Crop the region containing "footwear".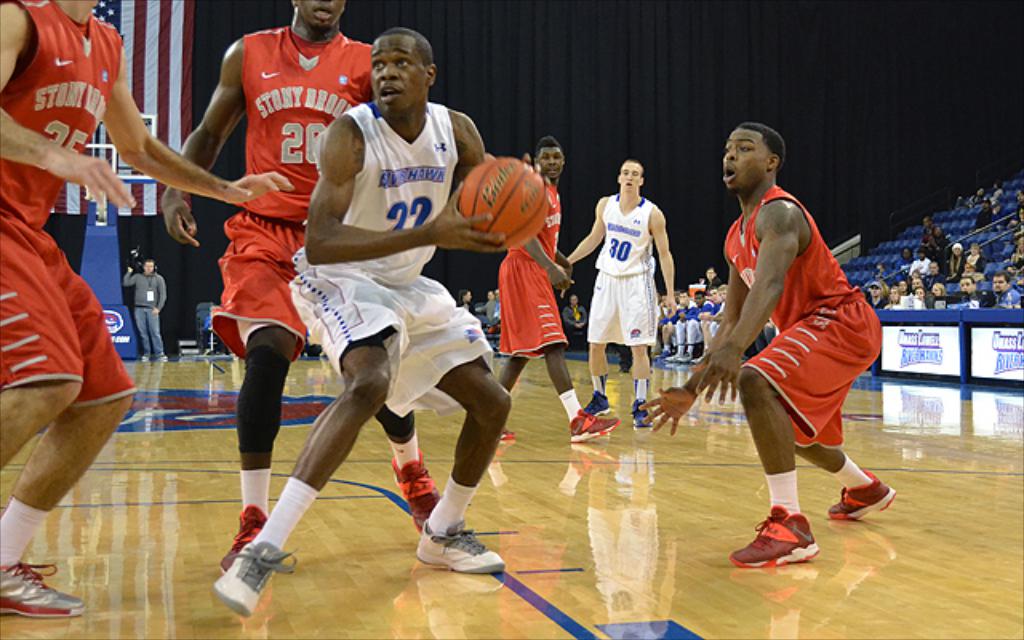
Crop region: rect(826, 467, 898, 522).
